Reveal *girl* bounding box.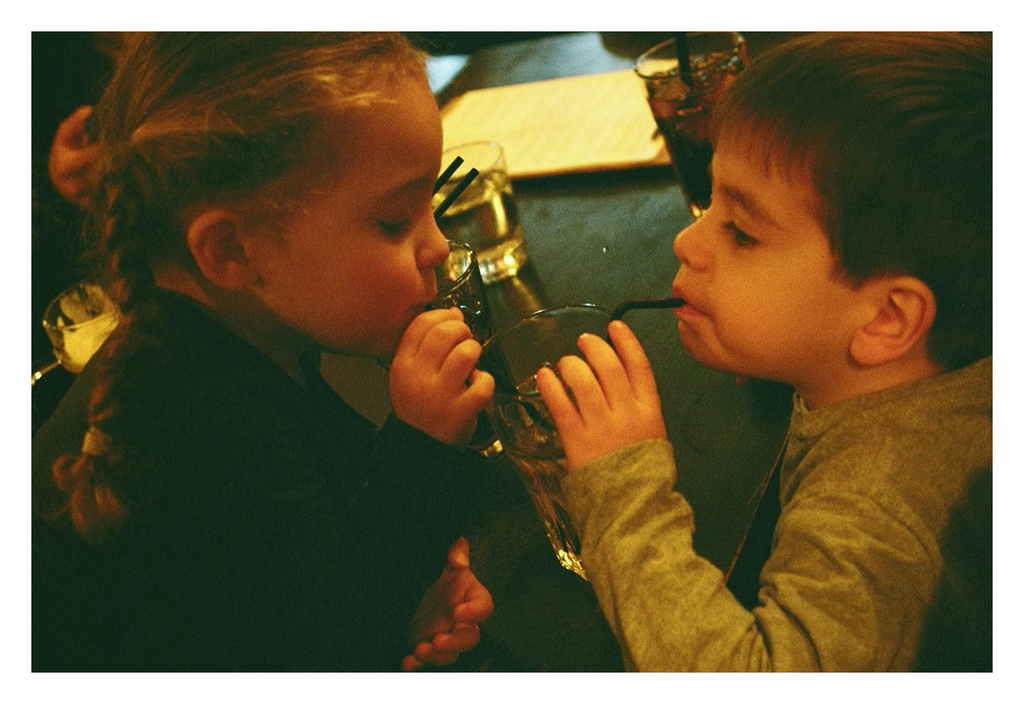
Revealed: (43,31,493,670).
